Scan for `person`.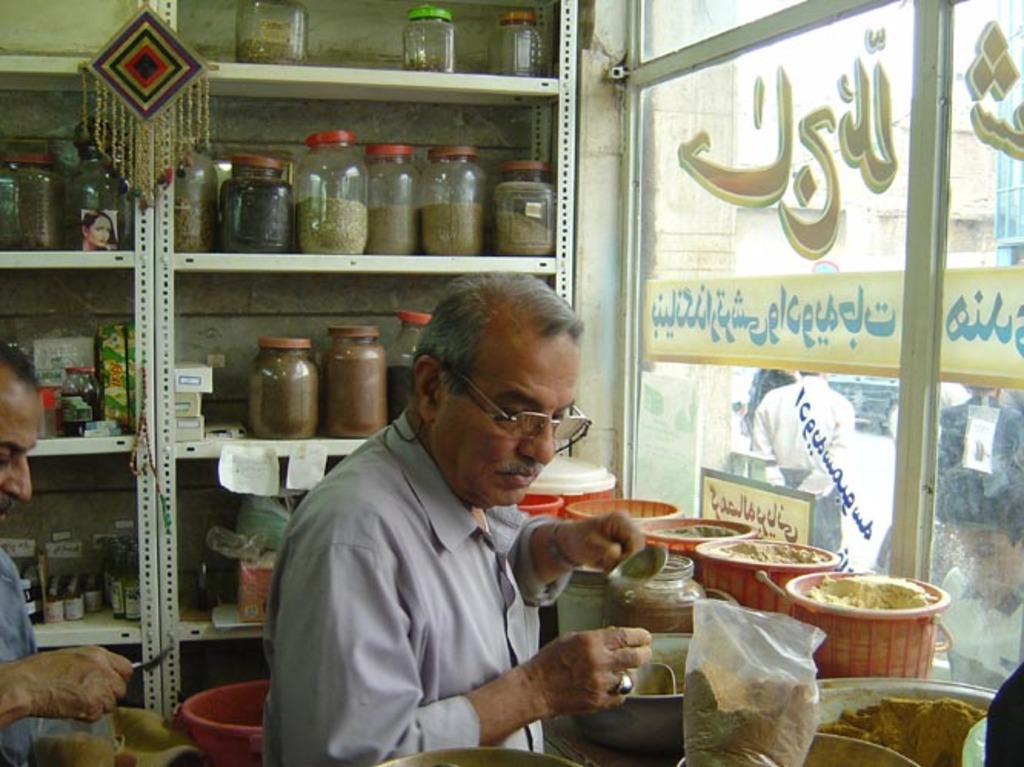
Scan result: 271 269 624 752.
